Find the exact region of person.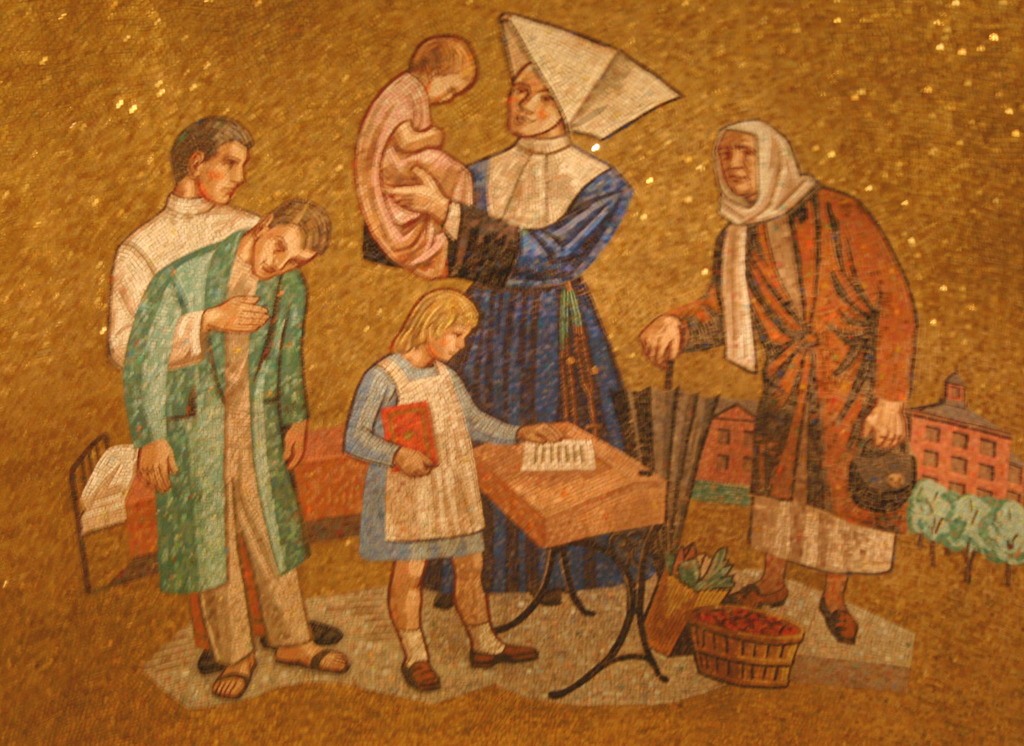
Exact region: [left=108, top=117, right=342, bottom=674].
